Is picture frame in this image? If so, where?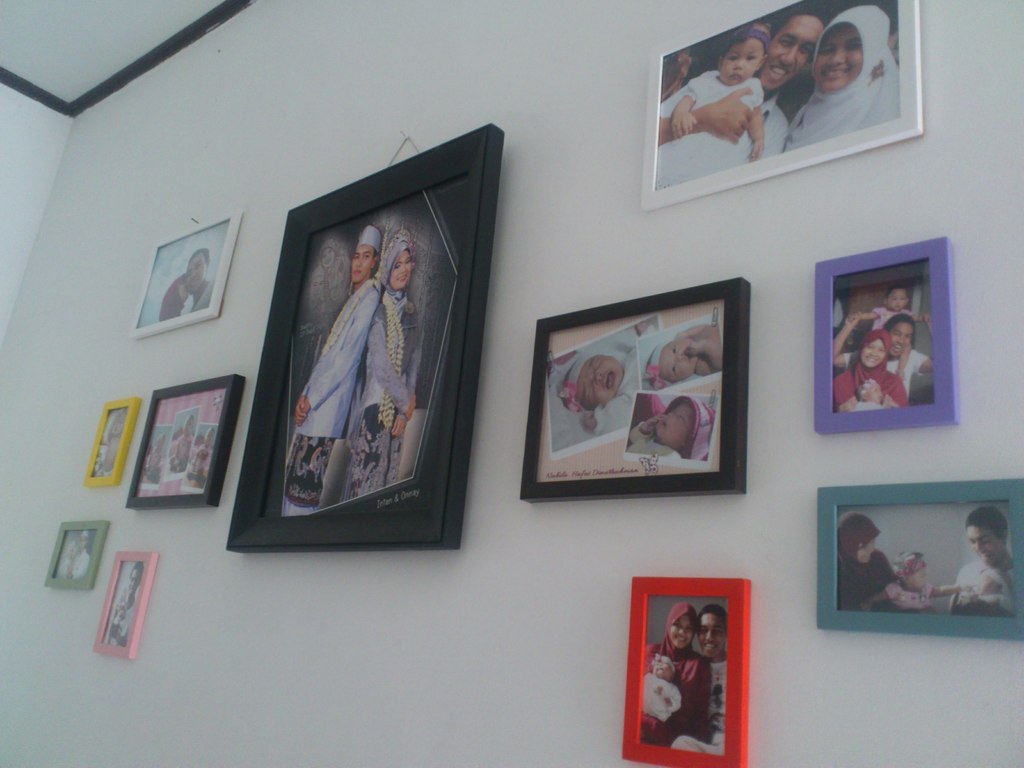
Yes, at [127, 213, 242, 336].
